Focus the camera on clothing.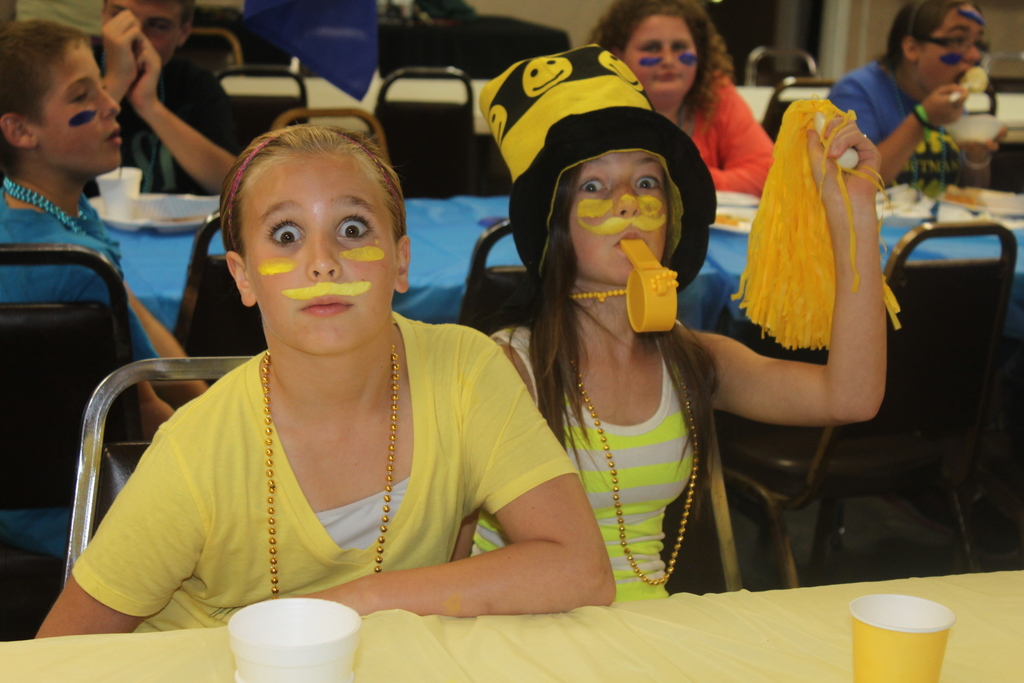
Focus region: detection(472, 323, 695, 602).
